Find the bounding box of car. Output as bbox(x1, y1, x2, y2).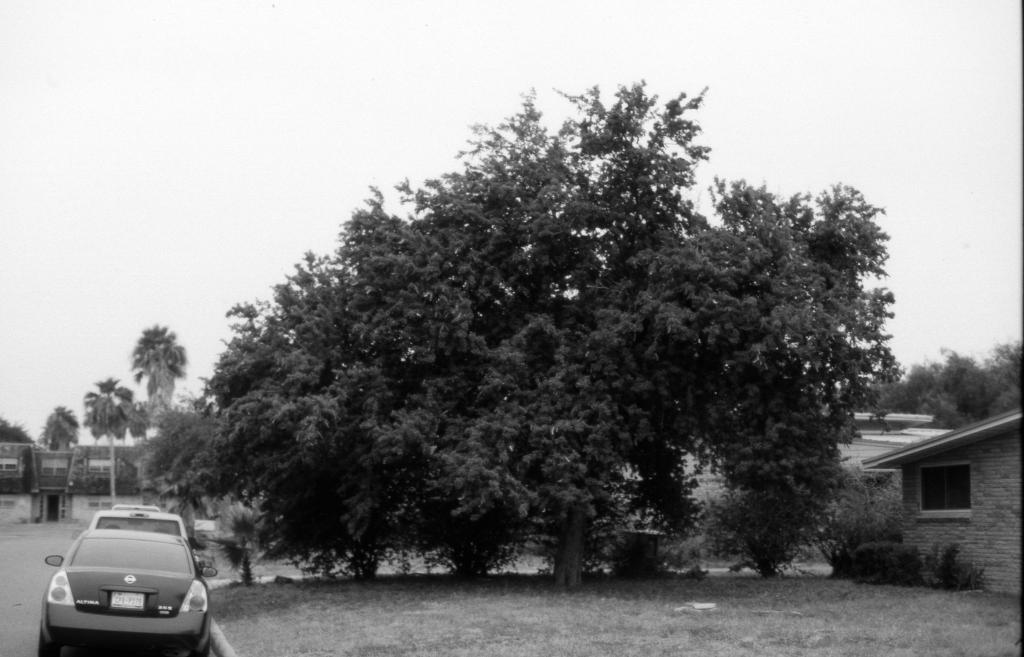
bbox(73, 509, 195, 542).
